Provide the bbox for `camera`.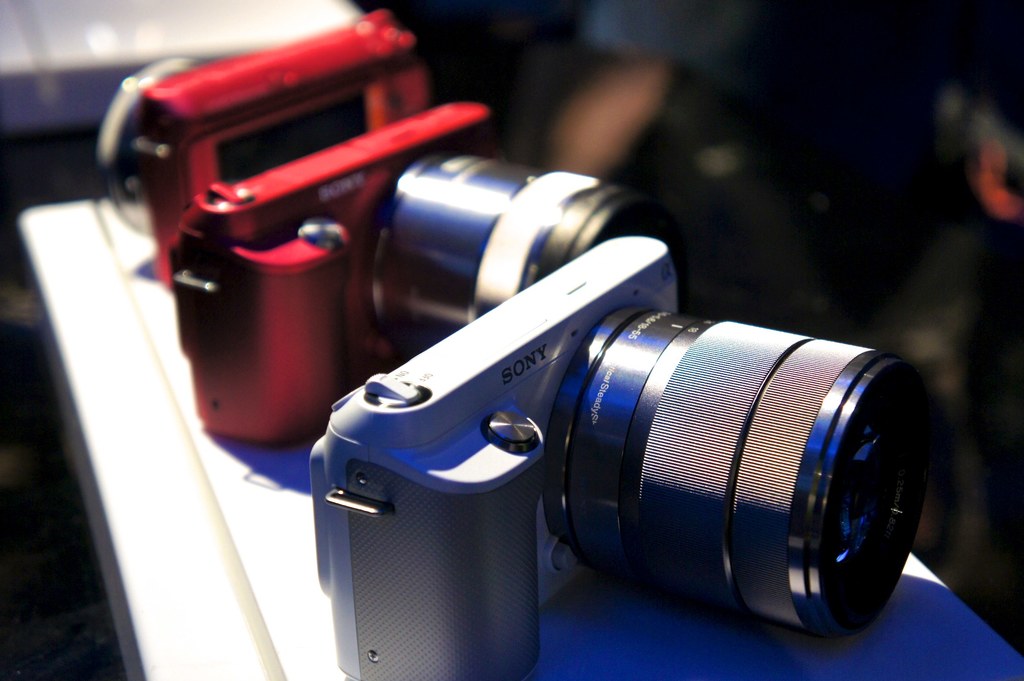
(273, 207, 938, 680).
